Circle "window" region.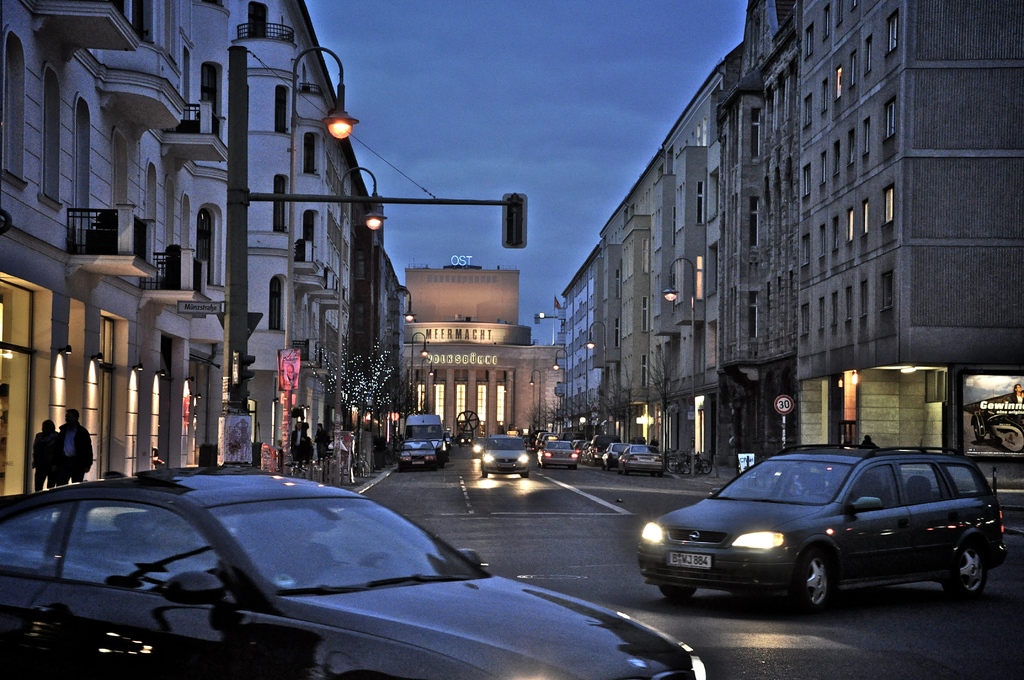
Region: {"left": 819, "top": 229, "right": 824, "bottom": 258}.
